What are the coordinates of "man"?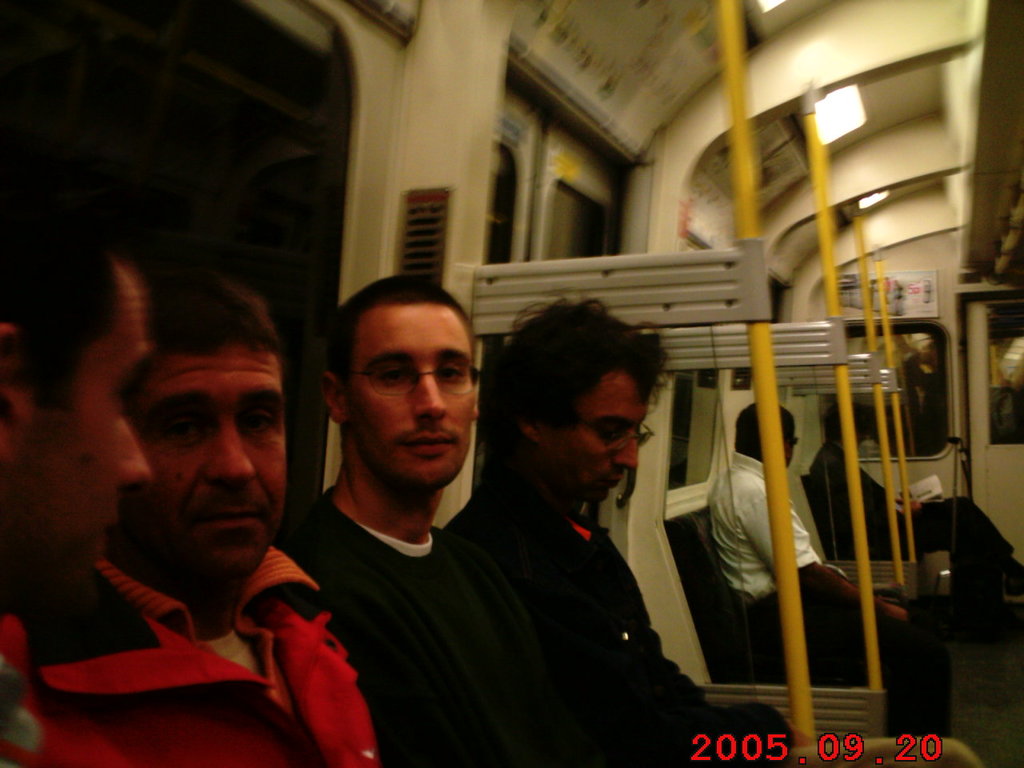
809,398,1023,618.
